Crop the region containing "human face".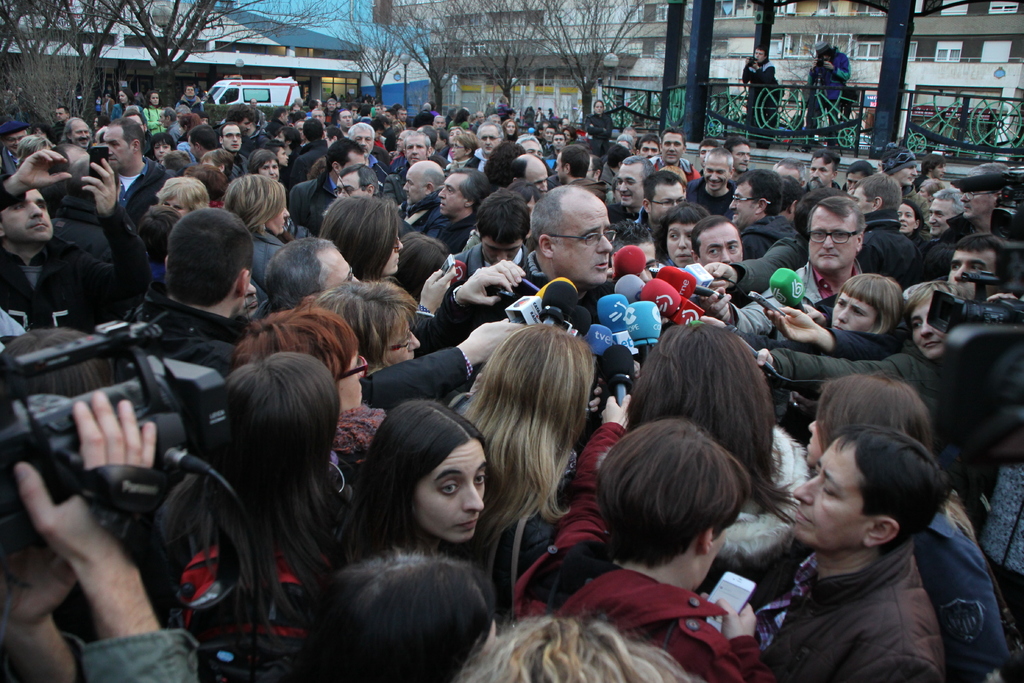
Crop region: bbox(664, 129, 687, 163).
